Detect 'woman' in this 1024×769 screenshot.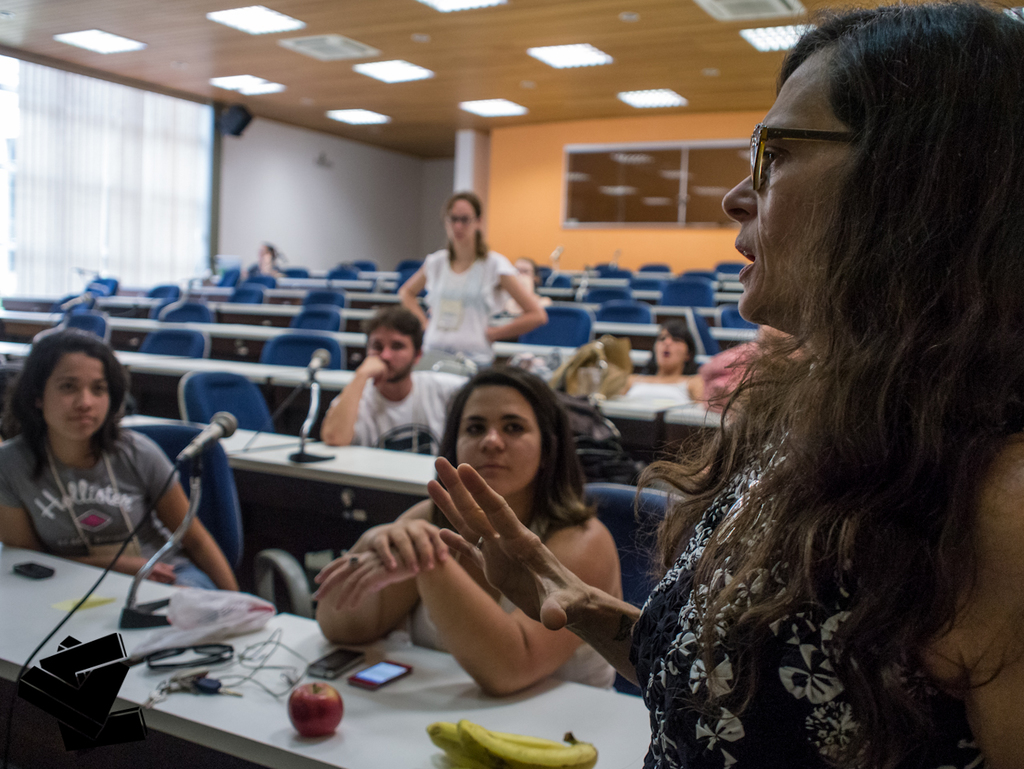
Detection: detection(639, 322, 693, 383).
